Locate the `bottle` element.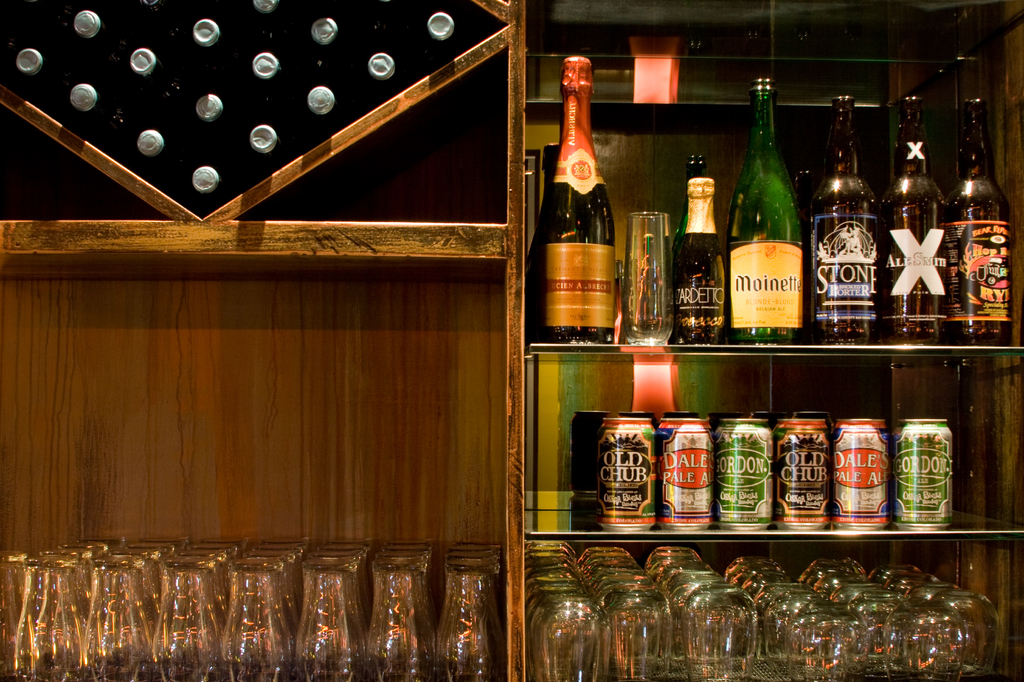
Element bbox: 730:74:816:356.
